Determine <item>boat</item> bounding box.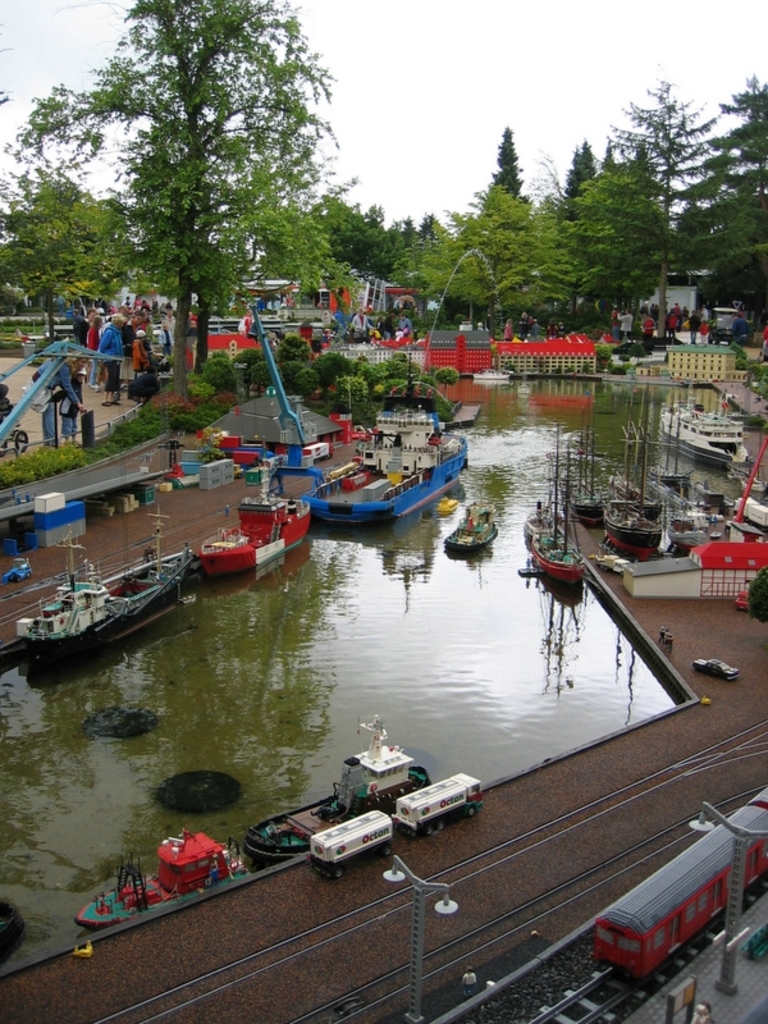
Determined: 73/818/255/931.
